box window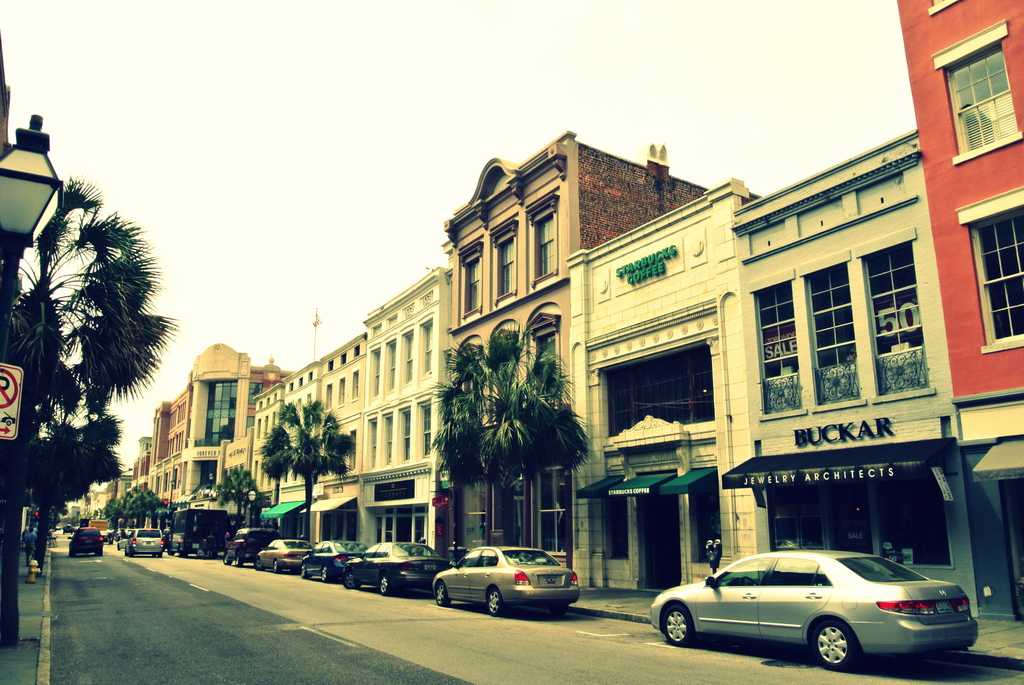
{"x1": 496, "y1": 216, "x2": 518, "y2": 309}
